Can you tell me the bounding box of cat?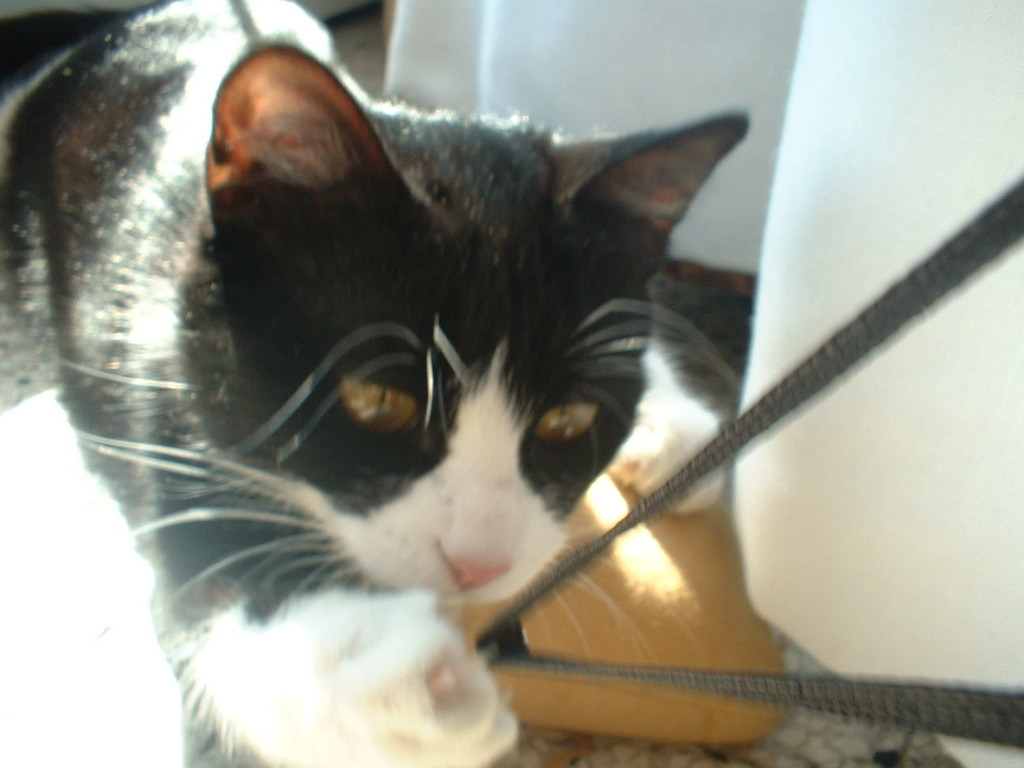
(0,0,753,767).
